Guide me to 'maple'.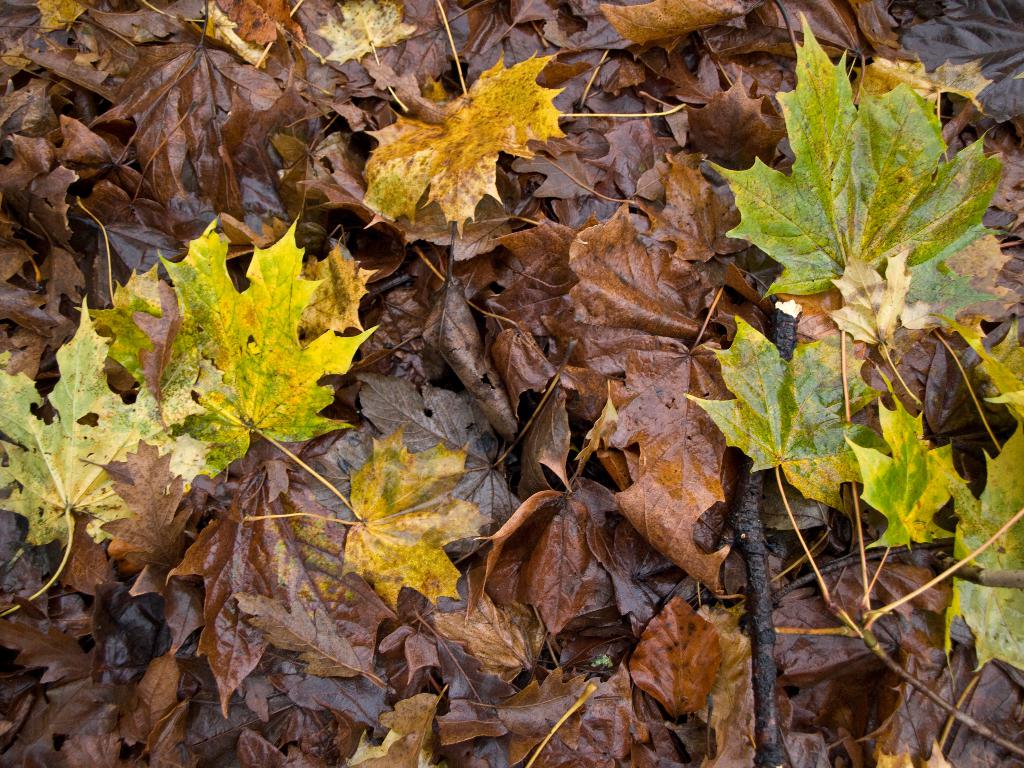
Guidance: l=0, t=0, r=1023, b=767.
